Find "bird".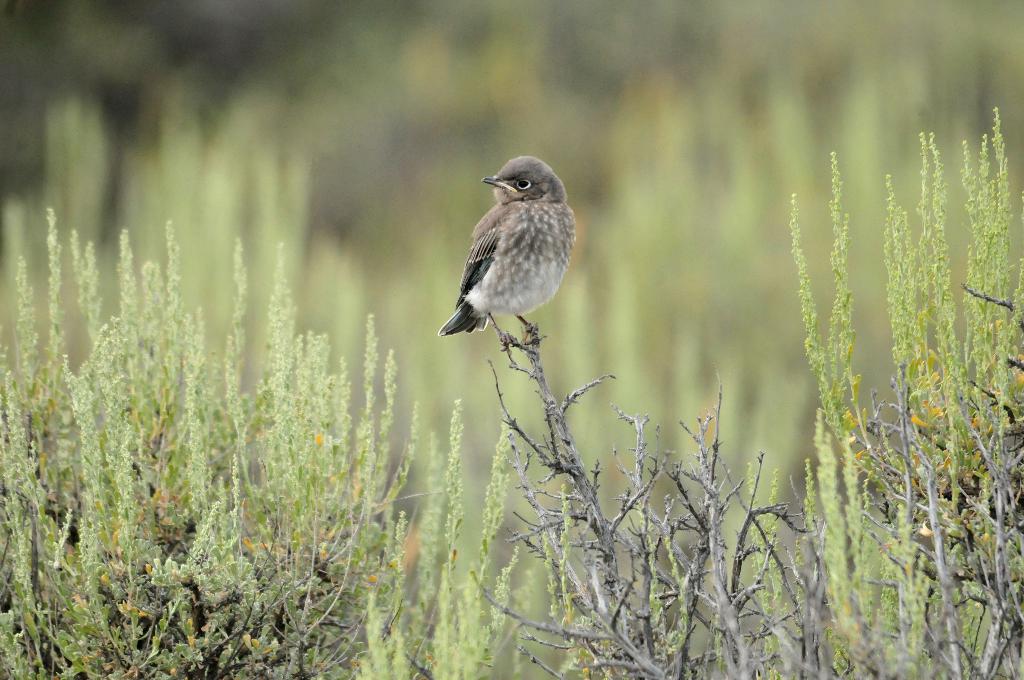
bbox=(437, 147, 585, 354).
